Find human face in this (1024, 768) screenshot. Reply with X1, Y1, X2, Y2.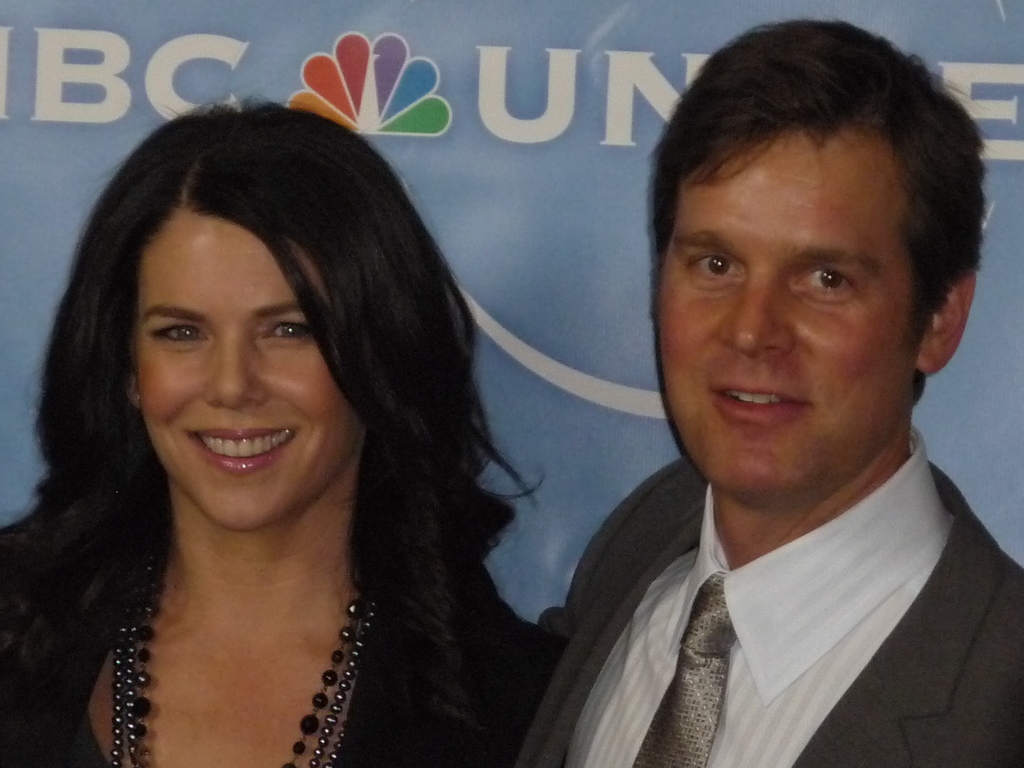
662, 135, 915, 500.
